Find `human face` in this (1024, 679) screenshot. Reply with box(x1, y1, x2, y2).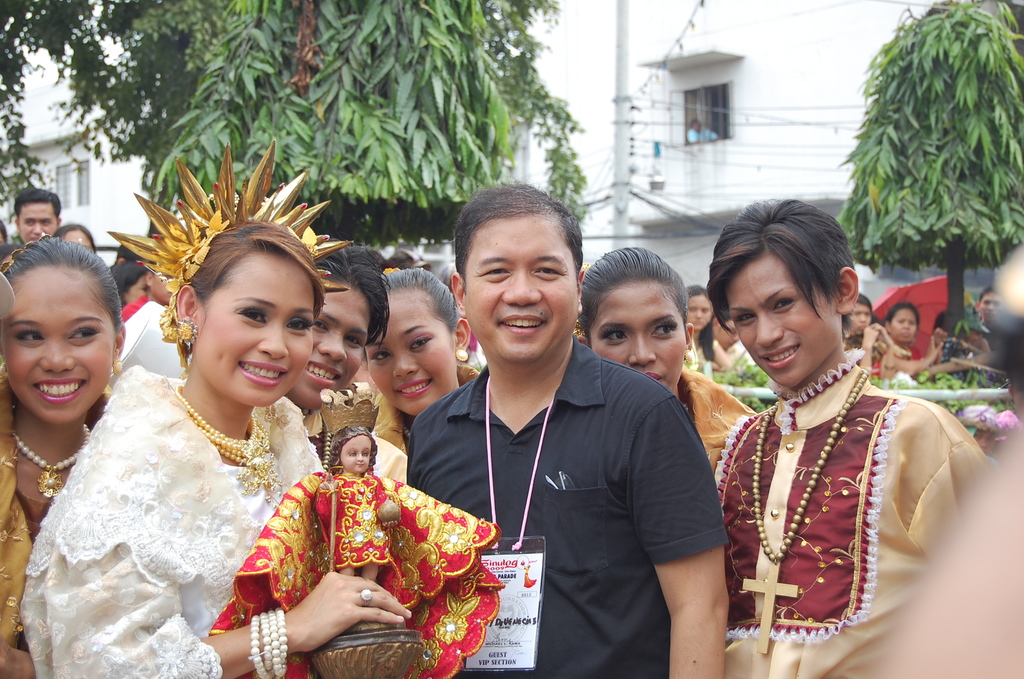
box(63, 233, 95, 253).
